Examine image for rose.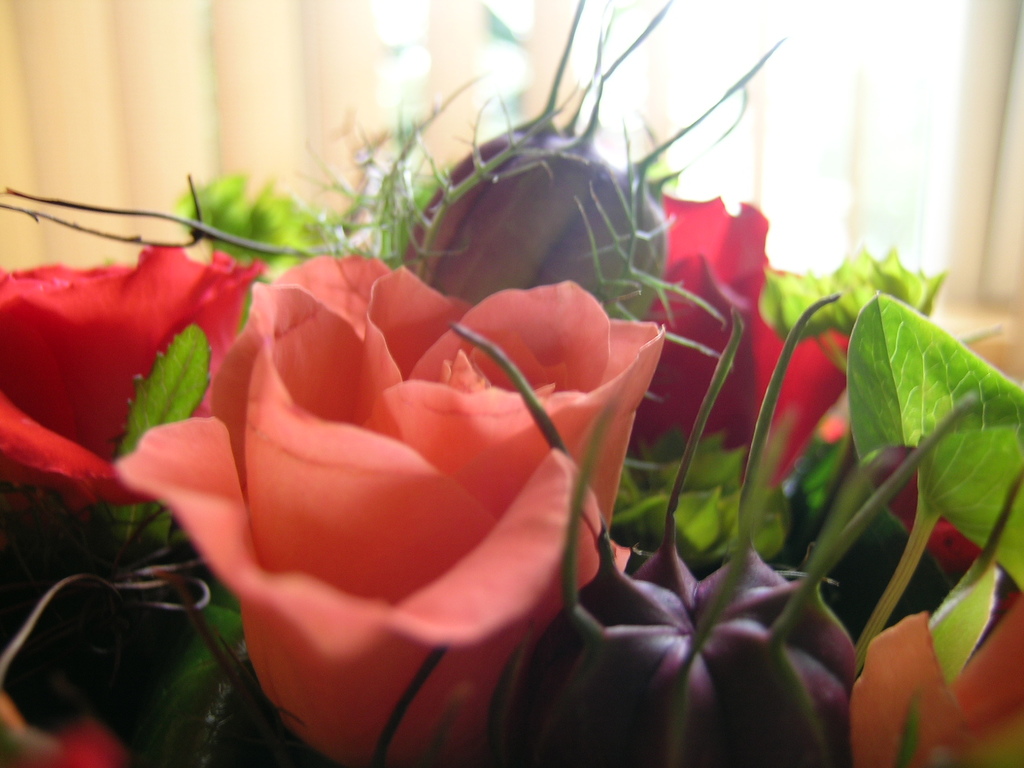
Examination result: rect(1, 238, 267, 517).
